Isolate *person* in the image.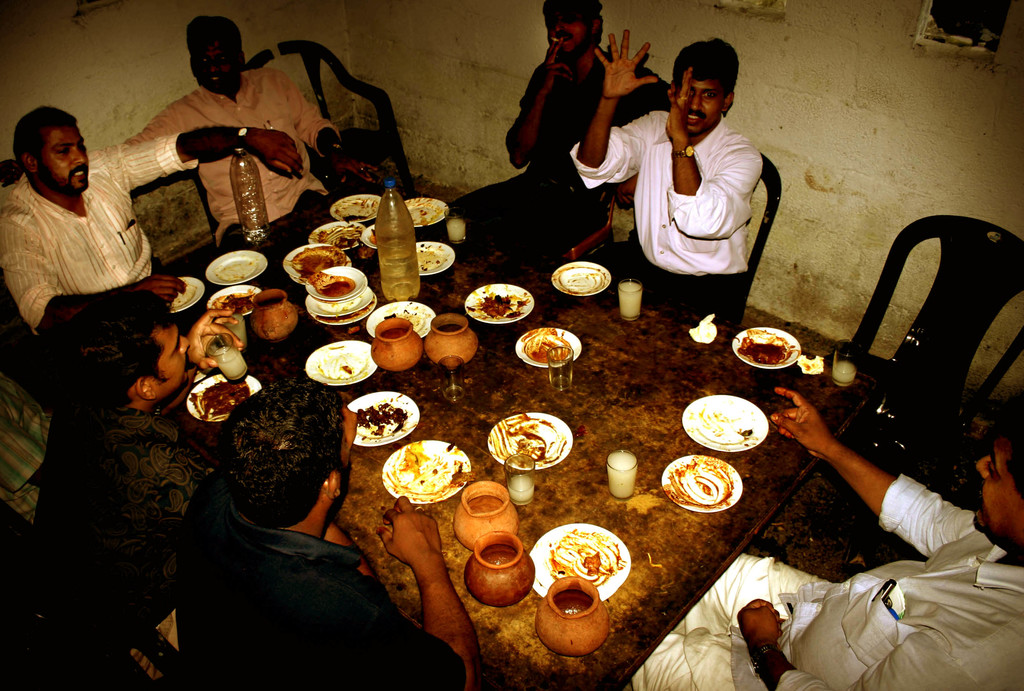
Isolated region: [176, 371, 487, 690].
